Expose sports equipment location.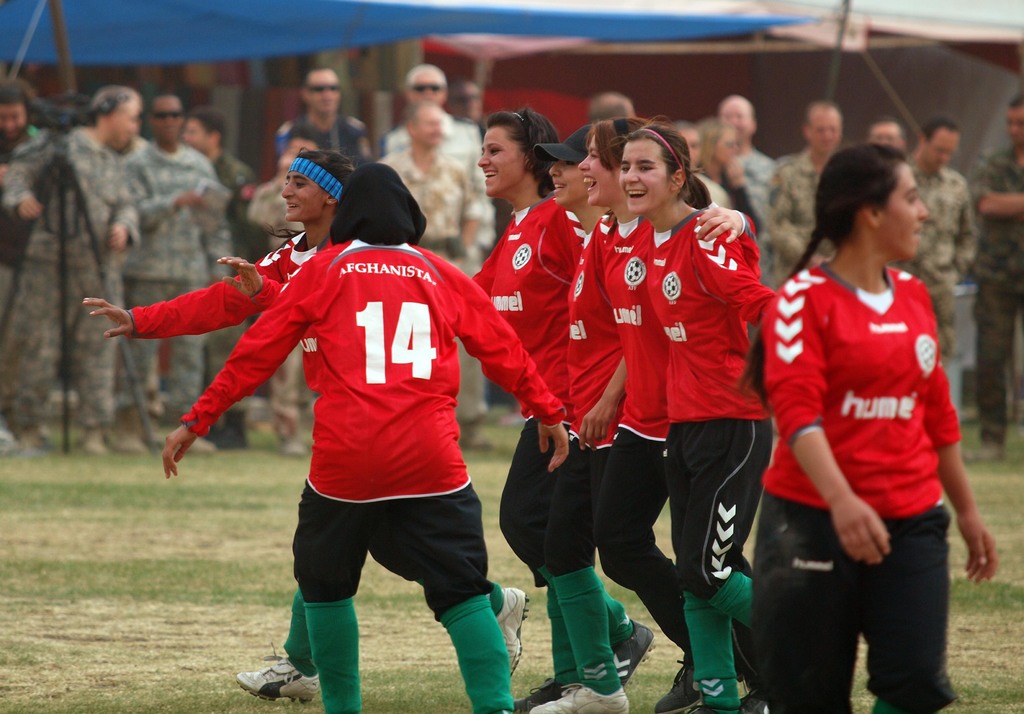
Exposed at Rect(495, 583, 531, 672).
